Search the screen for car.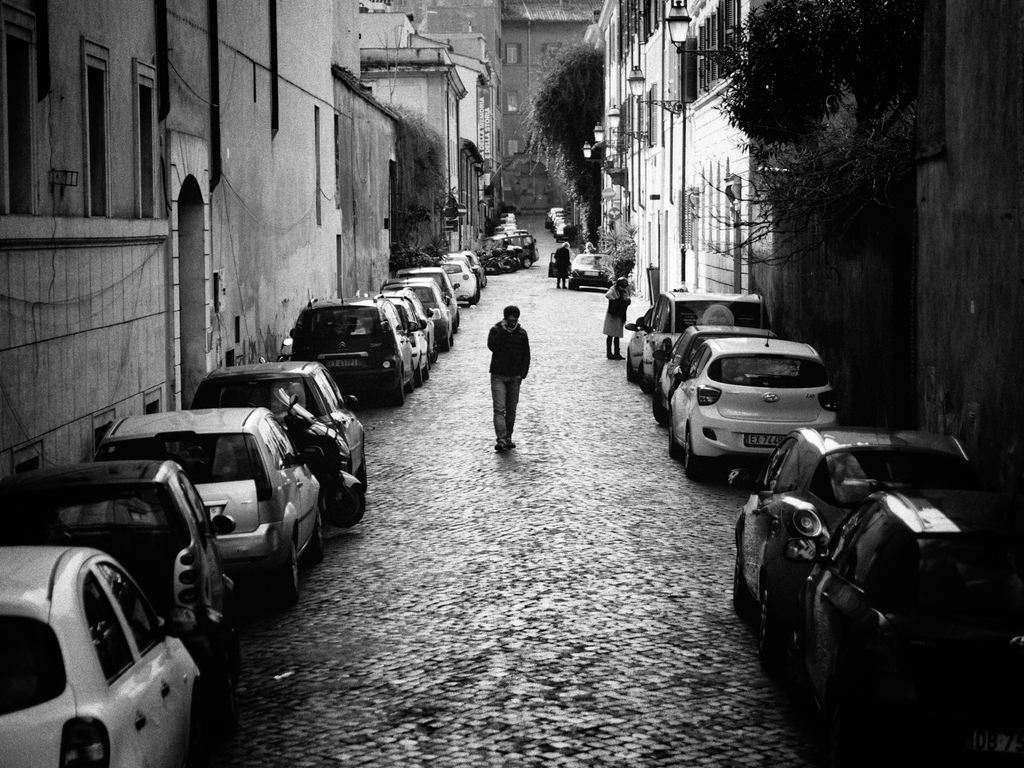
Found at bbox(568, 250, 618, 286).
